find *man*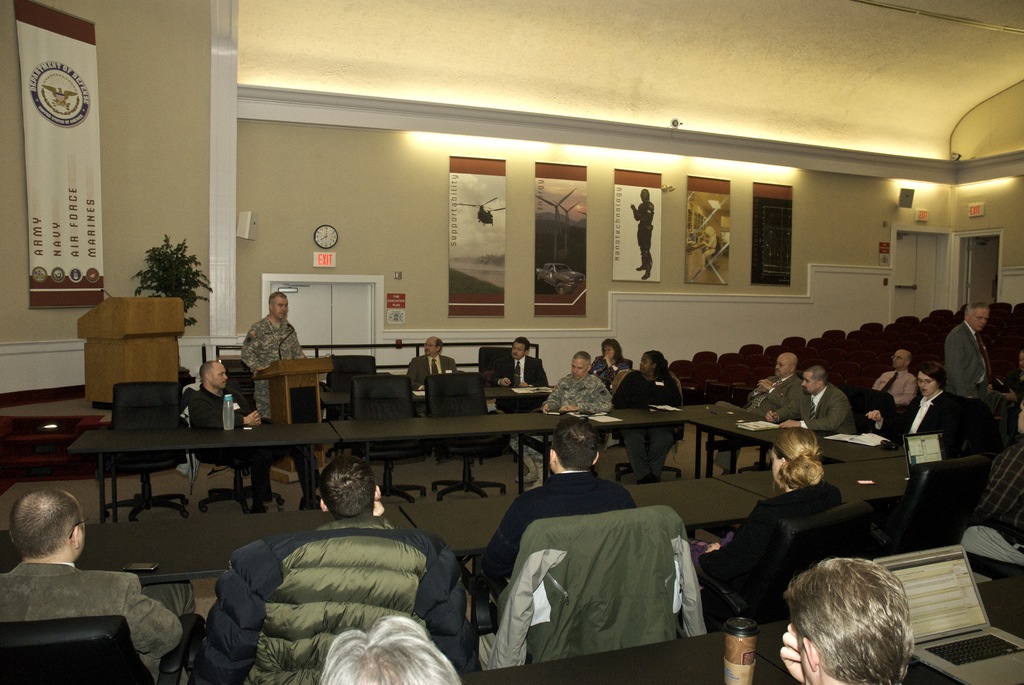
768,363,861,436
